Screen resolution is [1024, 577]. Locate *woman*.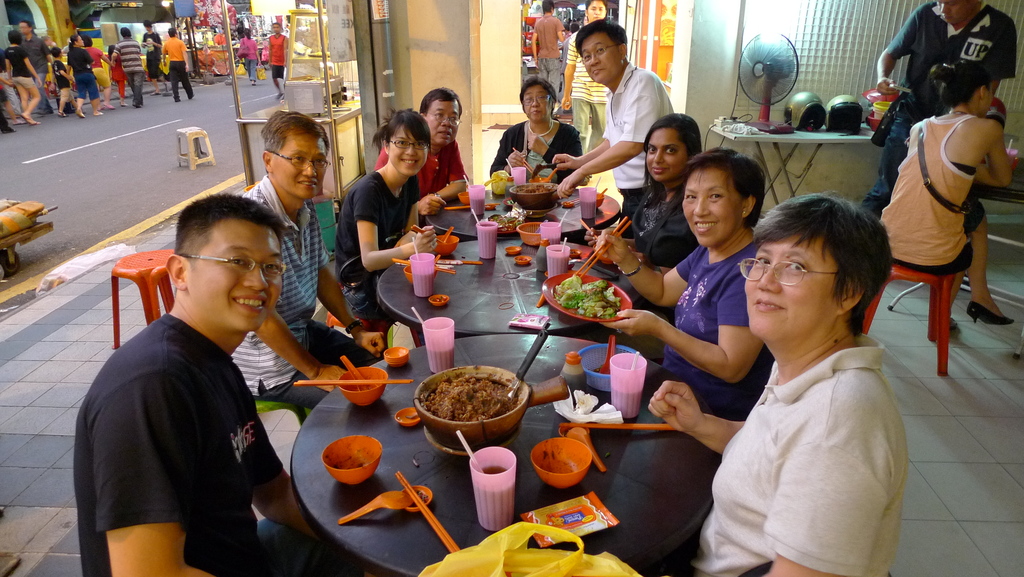
crop(4, 29, 42, 126).
